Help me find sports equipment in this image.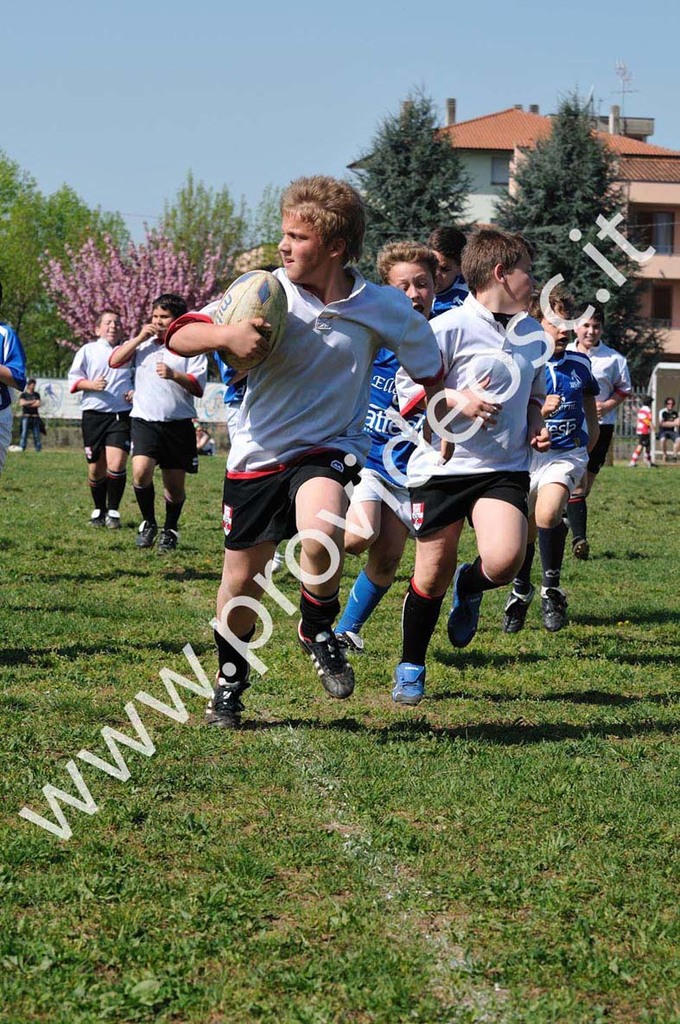
Found it: 296/618/359/699.
